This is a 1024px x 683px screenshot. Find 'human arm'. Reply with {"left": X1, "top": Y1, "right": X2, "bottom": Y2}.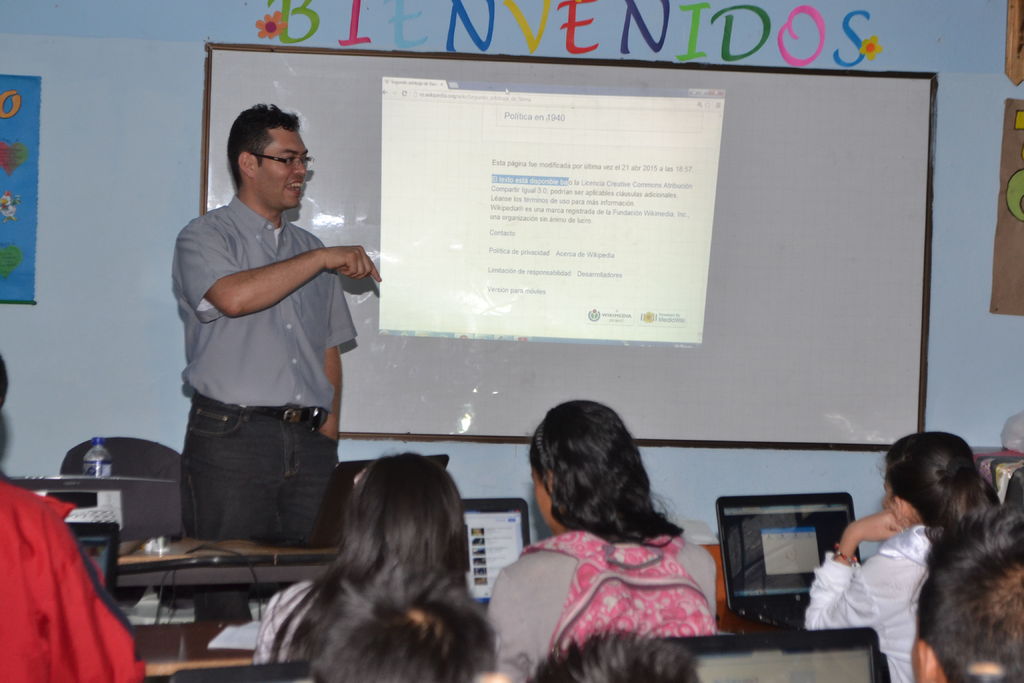
{"left": 176, "top": 220, "right": 380, "bottom": 317}.
